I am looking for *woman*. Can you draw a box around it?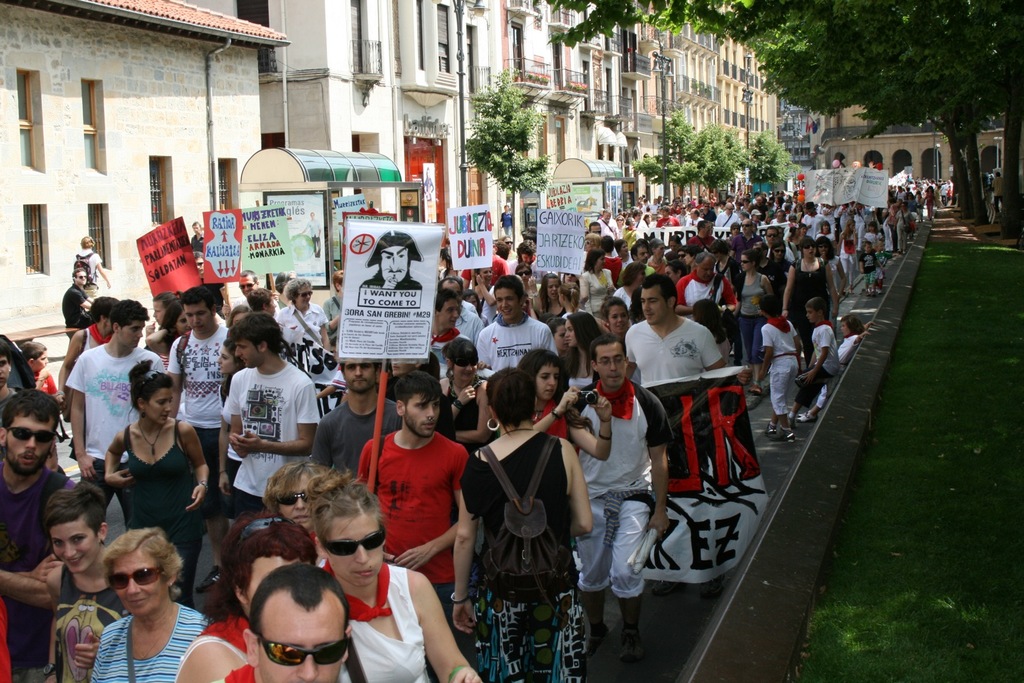
Sure, the bounding box is <region>92, 528, 215, 682</region>.
